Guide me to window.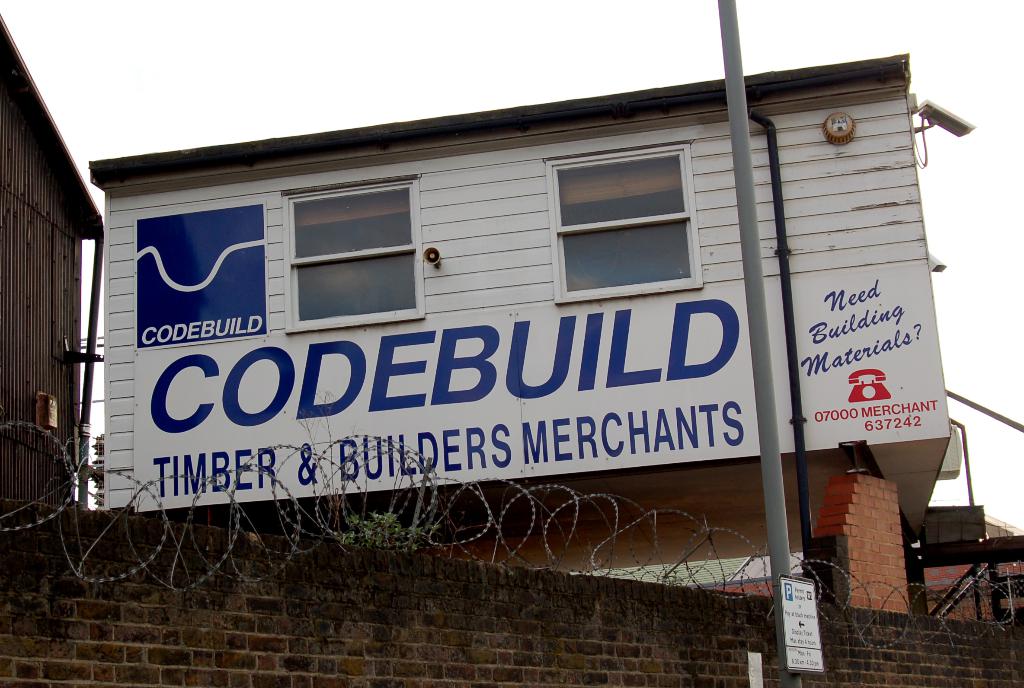
Guidance: bbox=[545, 134, 707, 312].
